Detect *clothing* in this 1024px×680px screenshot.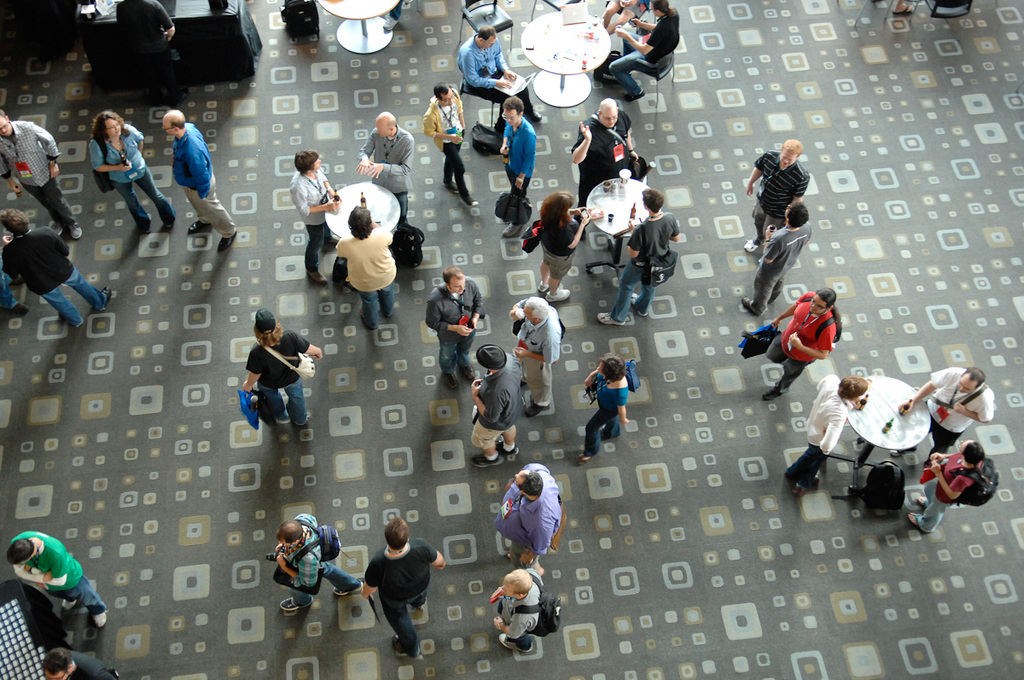
Detection: {"left": 603, "top": 10, "right": 712, "bottom": 88}.
